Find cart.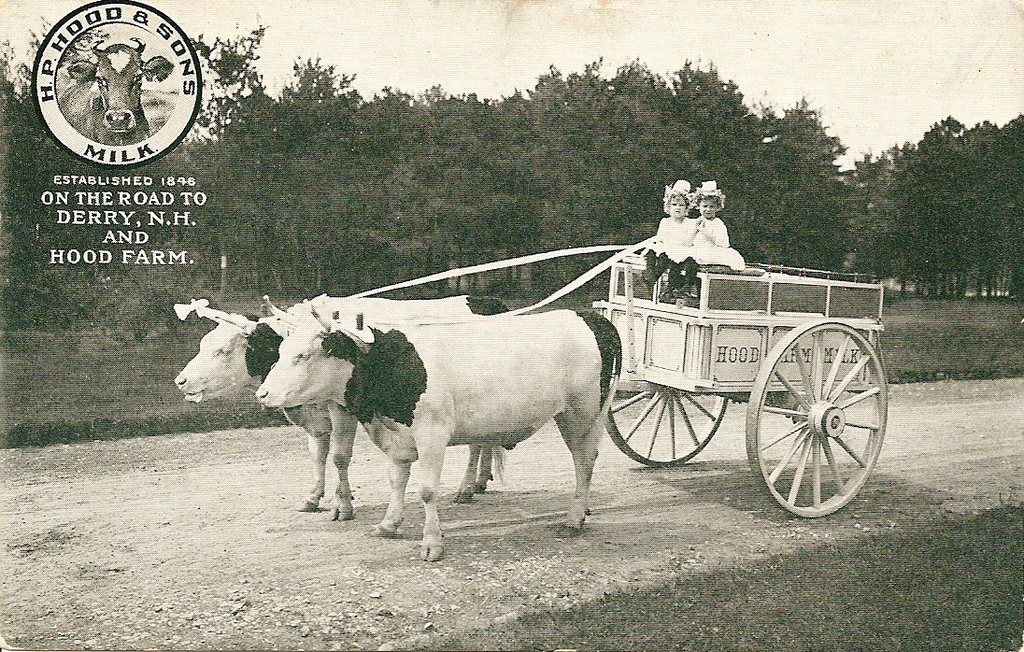
x1=176, y1=252, x2=891, y2=520.
